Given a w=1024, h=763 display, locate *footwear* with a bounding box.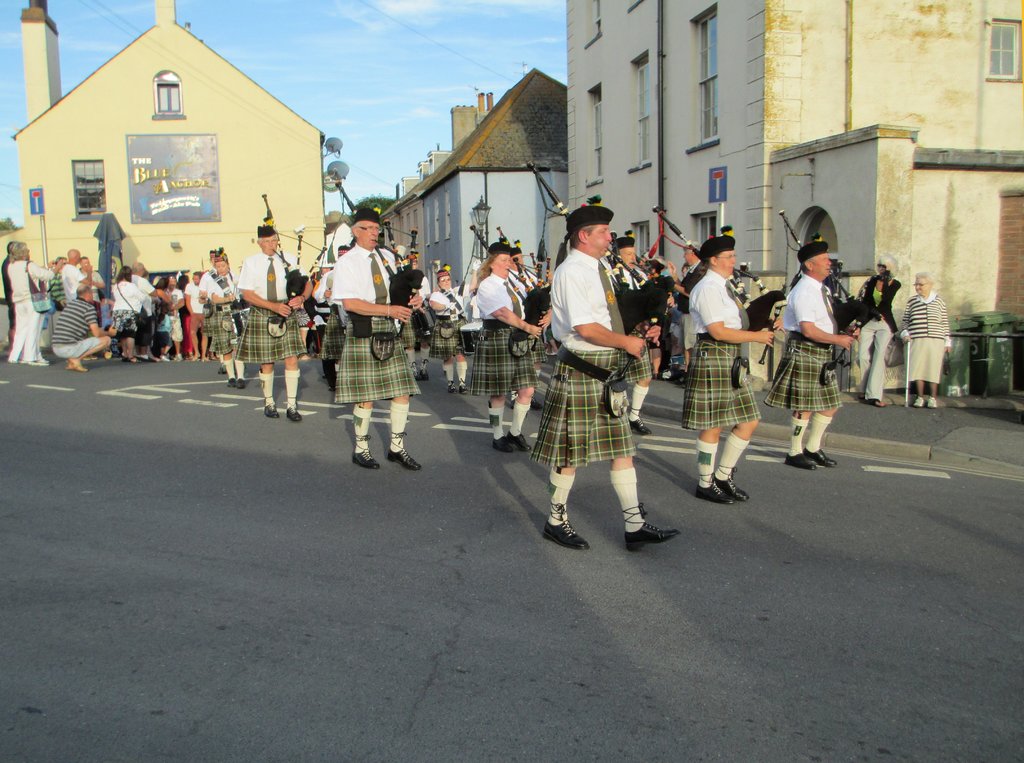
Located: left=781, top=448, right=811, bottom=470.
